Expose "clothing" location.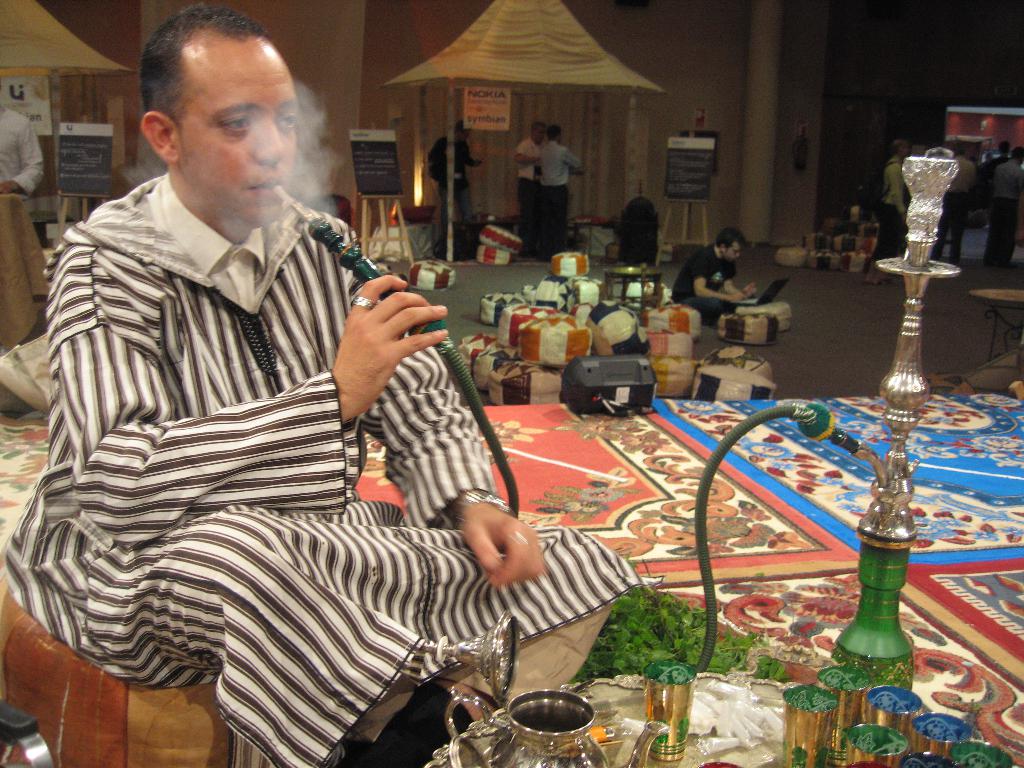
Exposed at locate(429, 134, 474, 239).
